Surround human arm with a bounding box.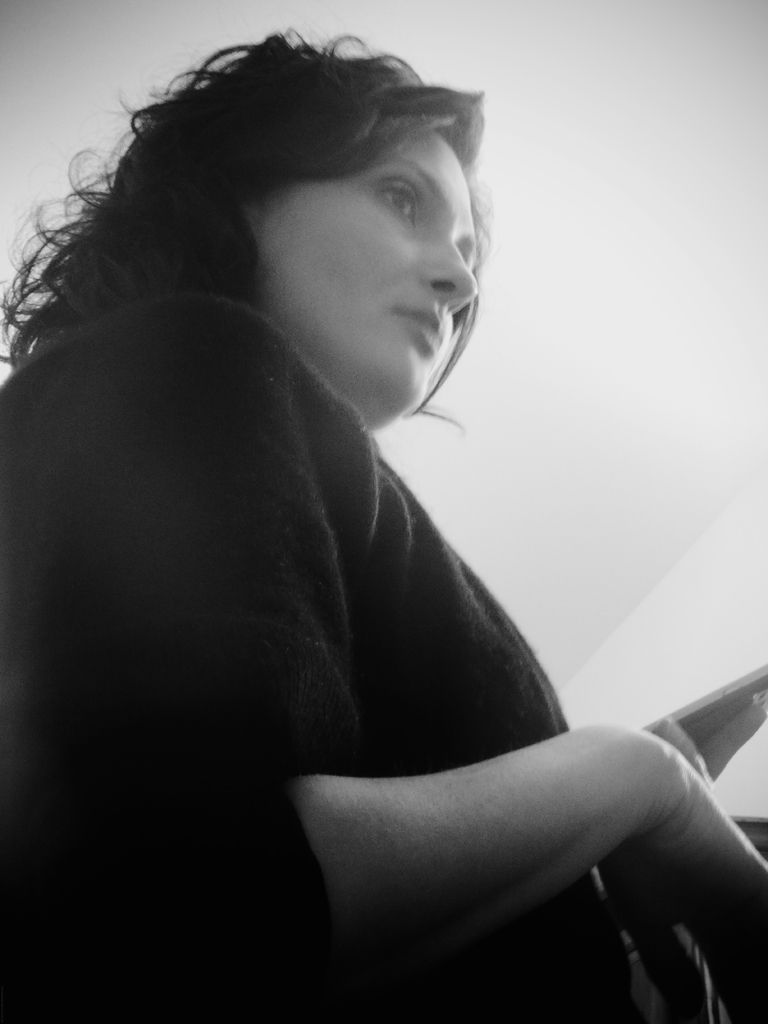
[x1=145, y1=694, x2=743, y2=971].
